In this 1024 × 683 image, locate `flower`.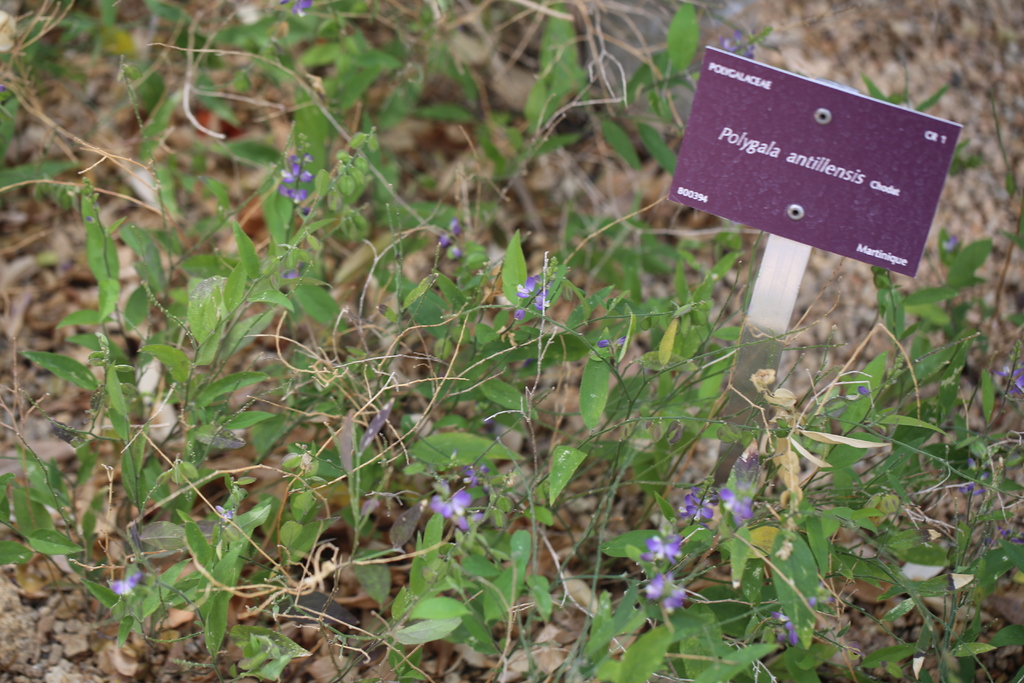
Bounding box: {"left": 719, "top": 487, "right": 750, "bottom": 522}.
